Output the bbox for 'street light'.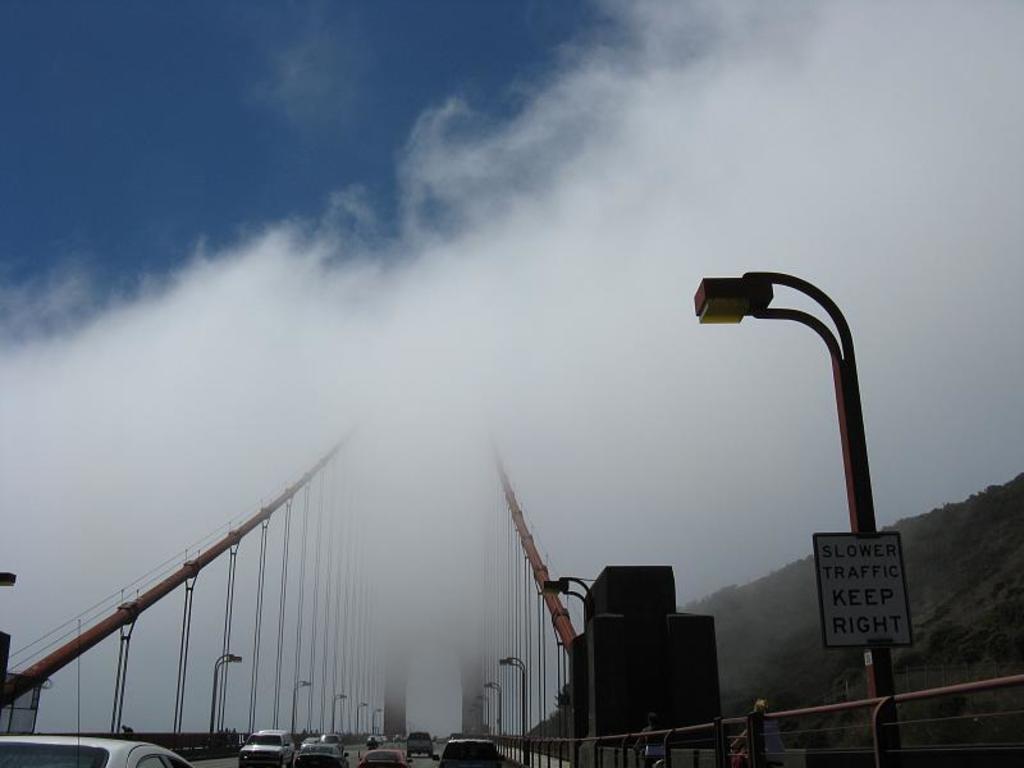
{"left": 351, "top": 699, "right": 367, "bottom": 730}.
